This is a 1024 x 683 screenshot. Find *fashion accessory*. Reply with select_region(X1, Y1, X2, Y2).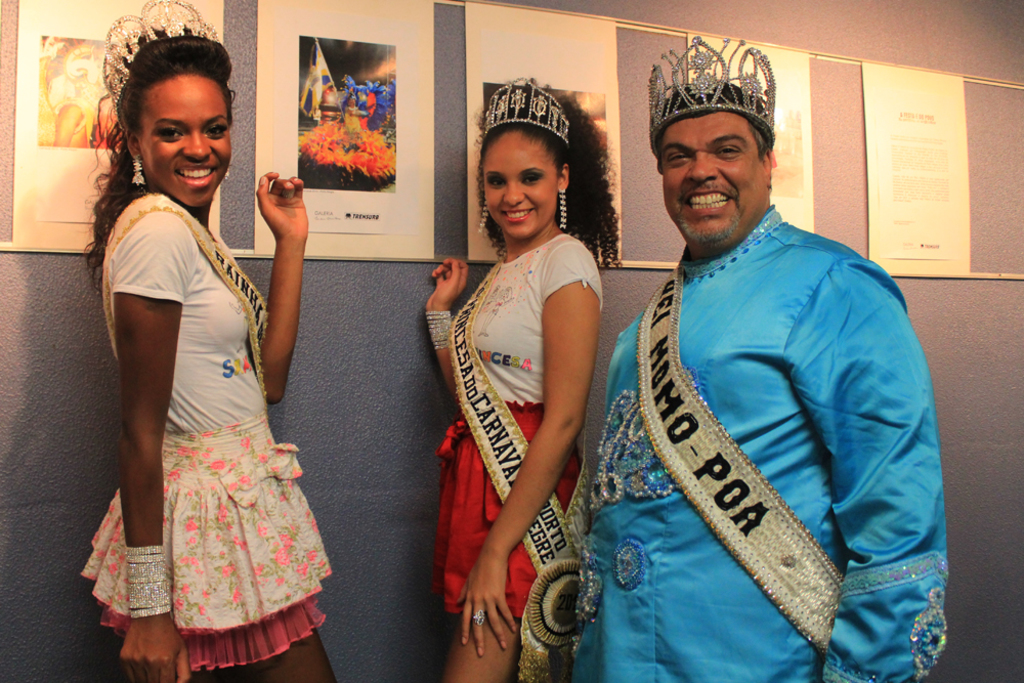
select_region(99, 0, 219, 114).
